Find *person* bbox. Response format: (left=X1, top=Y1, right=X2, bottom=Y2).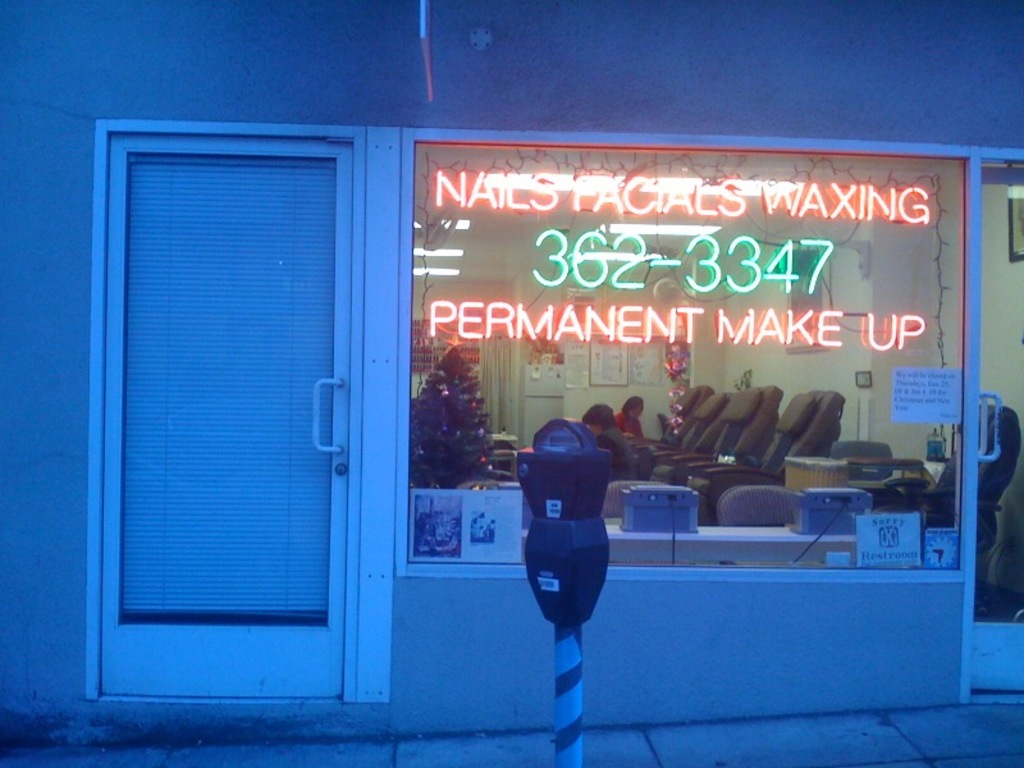
(left=621, top=398, right=641, bottom=436).
